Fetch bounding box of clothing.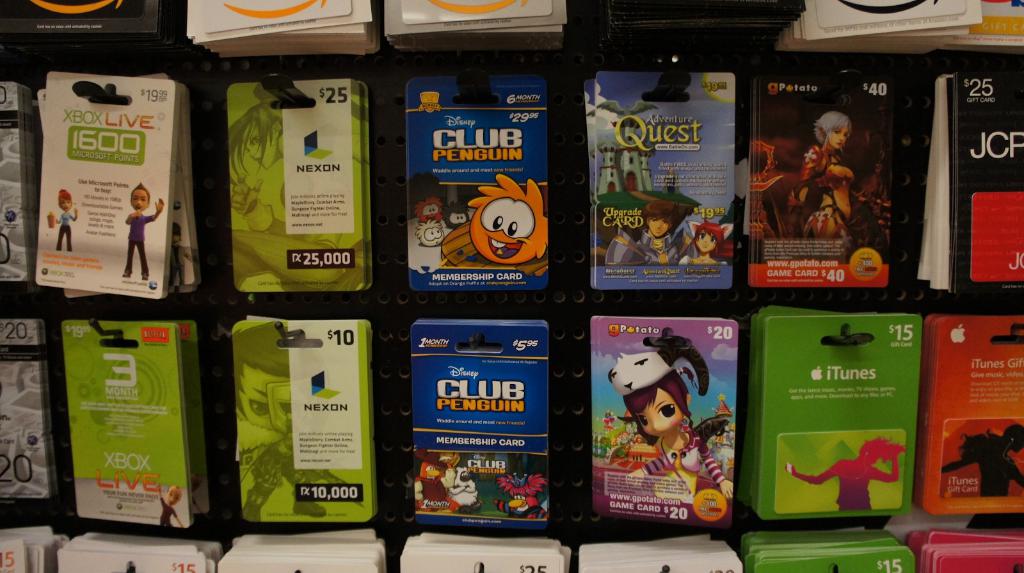
Bbox: BBox(52, 209, 76, 254).
